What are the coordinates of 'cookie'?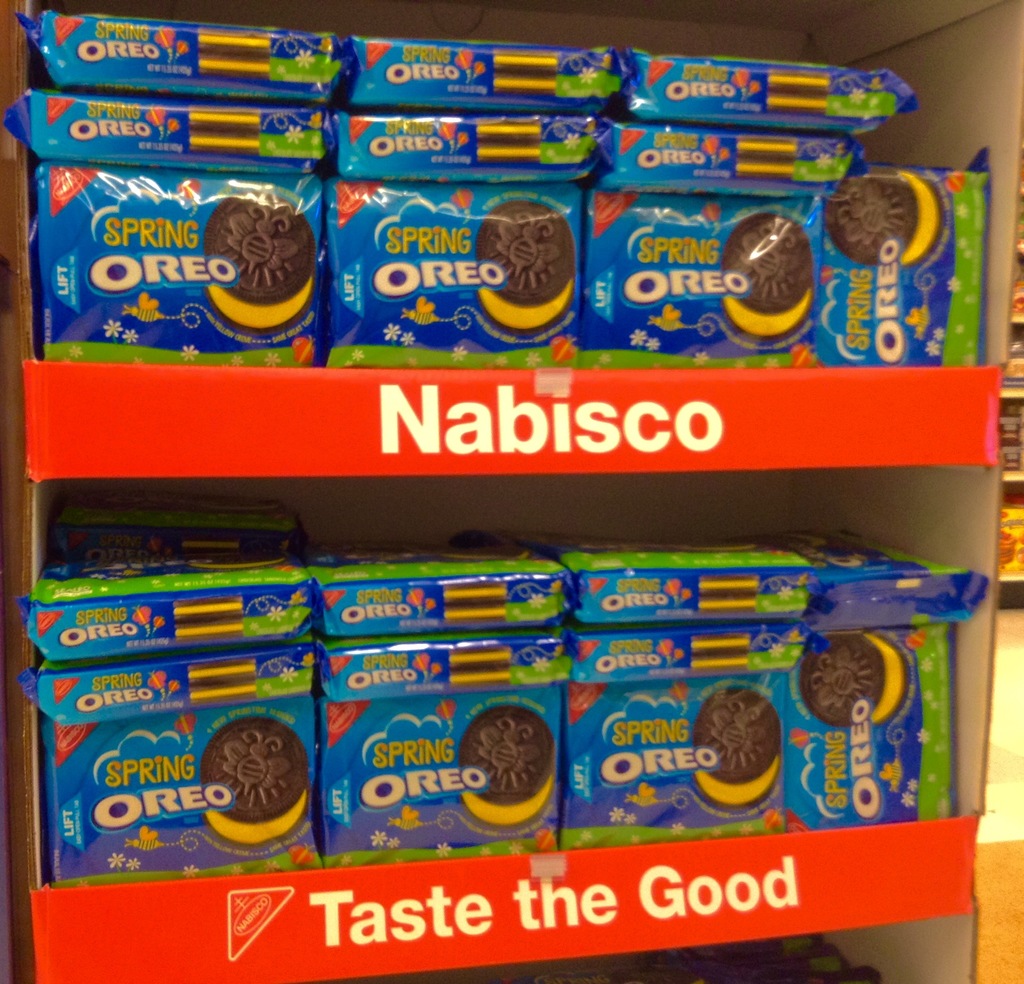
716:207:815:344.
